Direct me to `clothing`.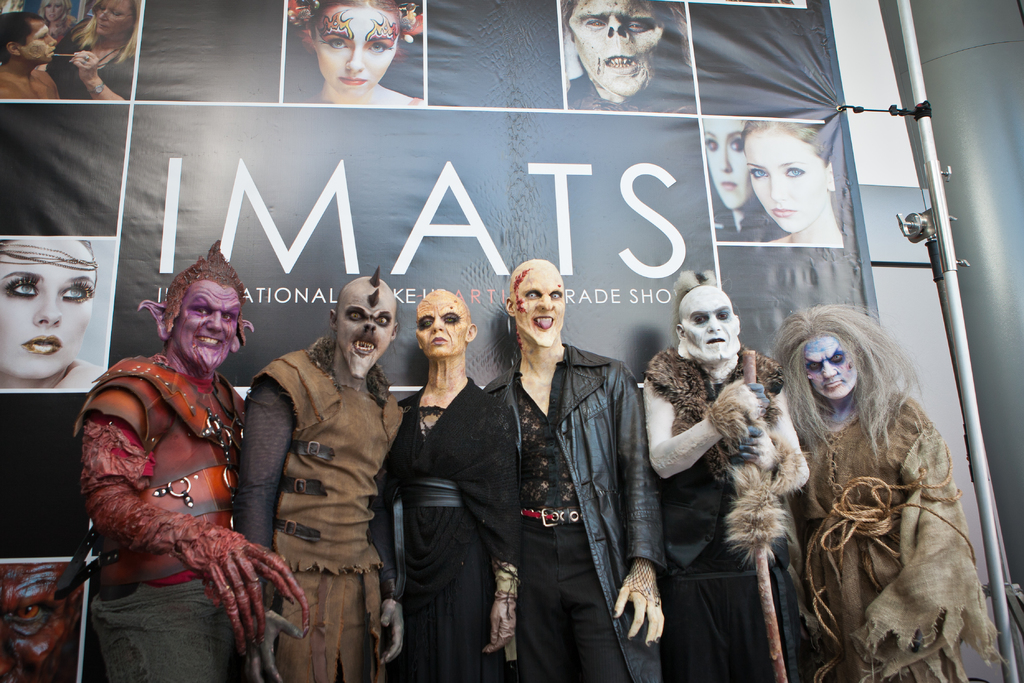
Direction: x1=648, y1=350, x2=778, y2=682.
